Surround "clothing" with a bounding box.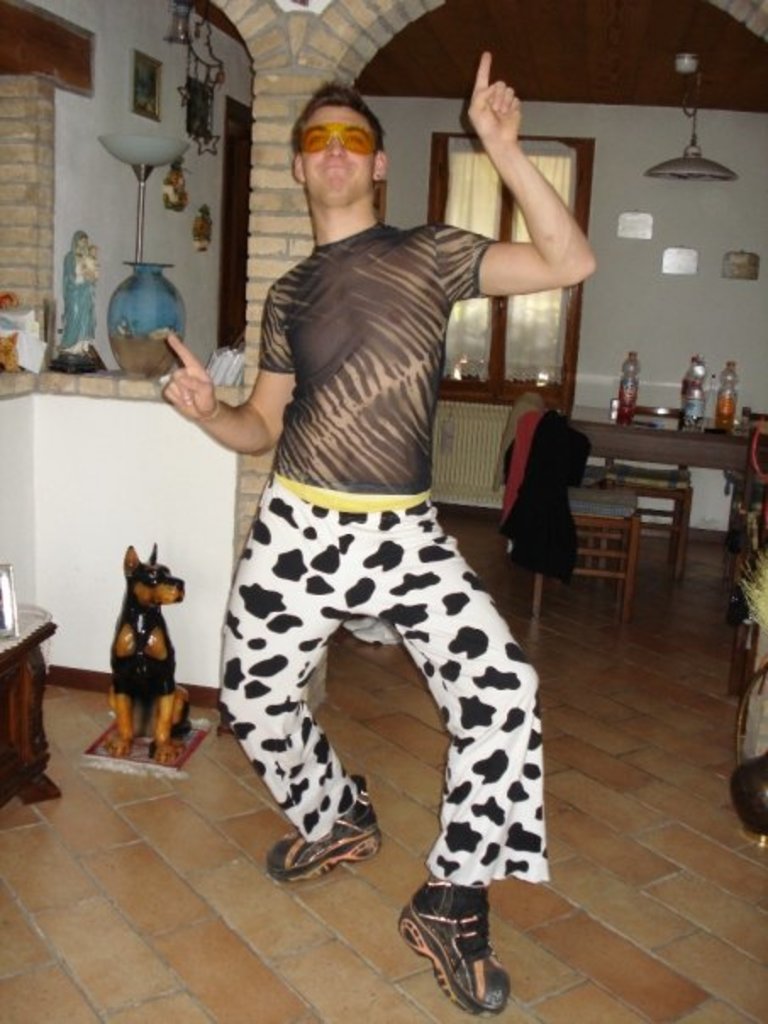
197 175 571 871.
